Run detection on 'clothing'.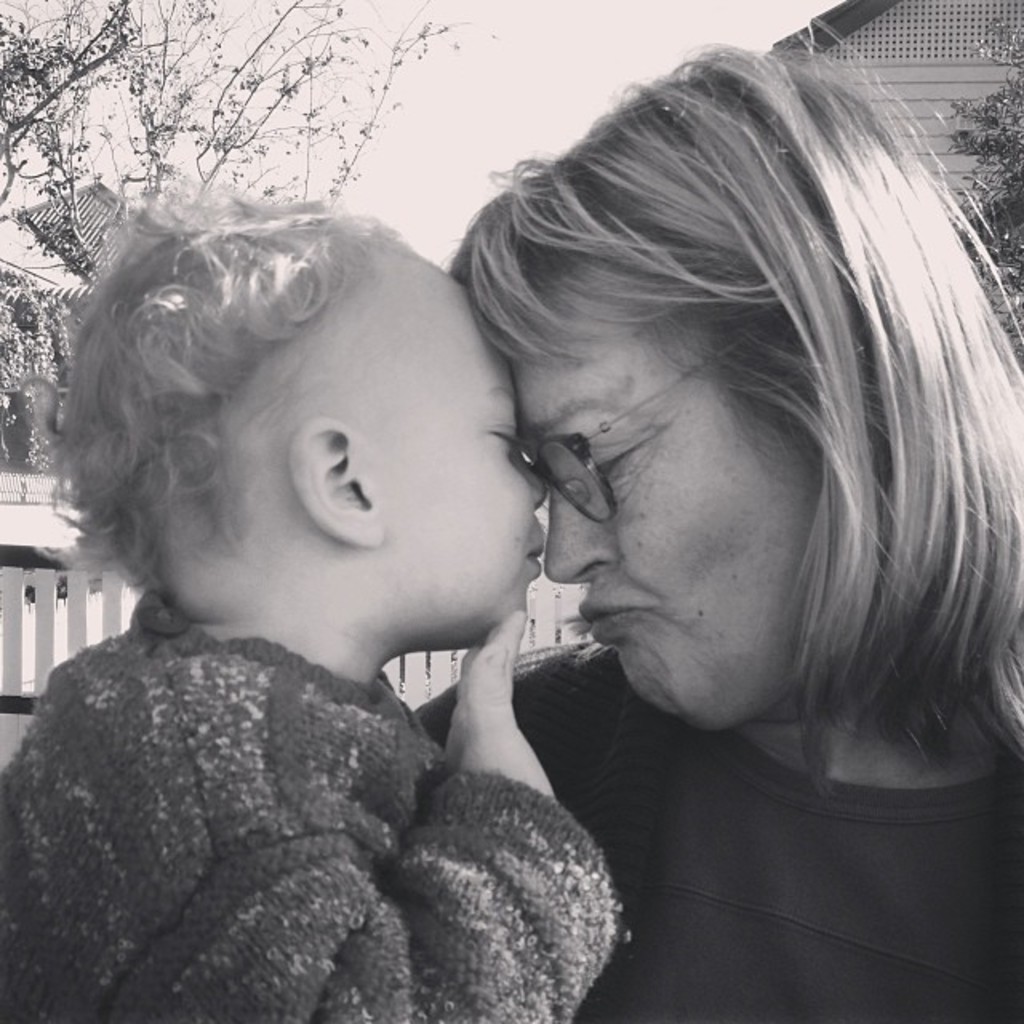
Result: 0 549 664 1016.
